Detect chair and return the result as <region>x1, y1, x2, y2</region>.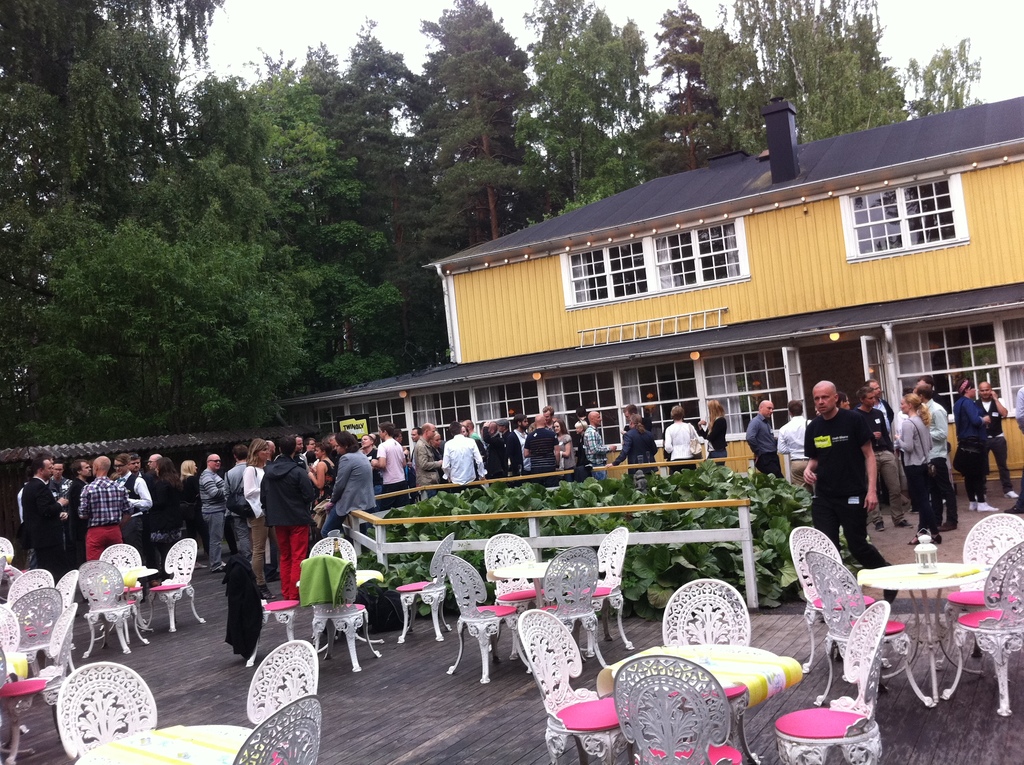
<region>399, 532, 462, 645</region>.
